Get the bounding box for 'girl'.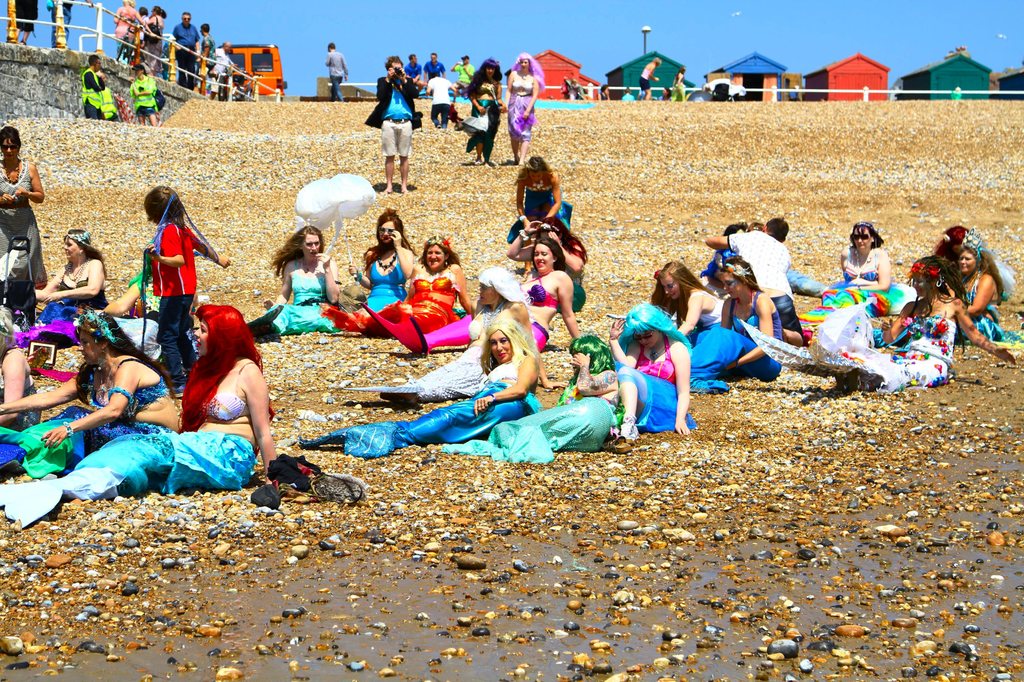
(x1=685, y1=250, x2=785, y2=379).
